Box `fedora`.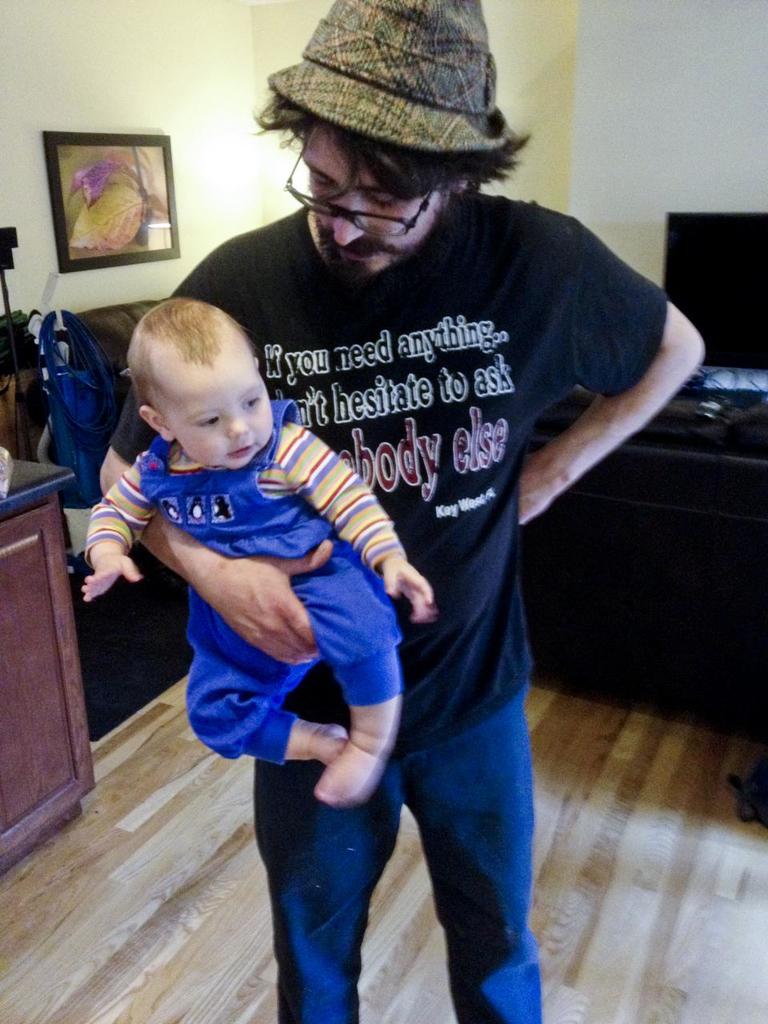
Rect(273, 0, 515, 152).
